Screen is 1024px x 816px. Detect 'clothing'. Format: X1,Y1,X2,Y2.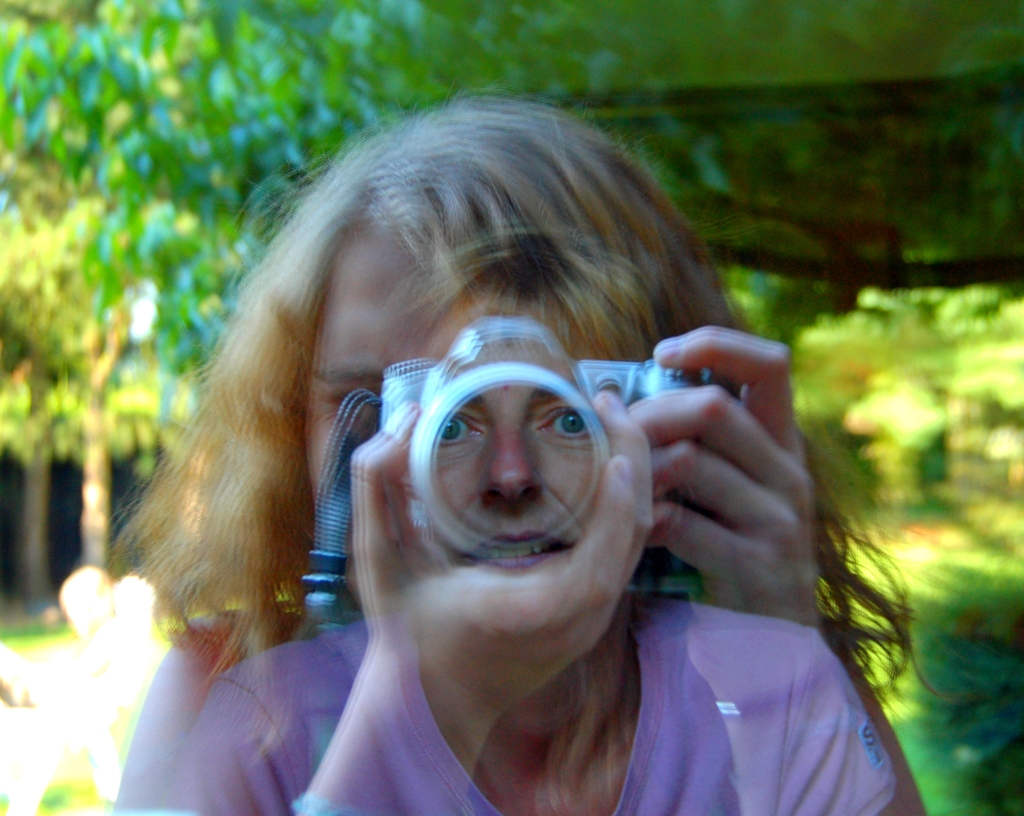
144,603,918,815.
